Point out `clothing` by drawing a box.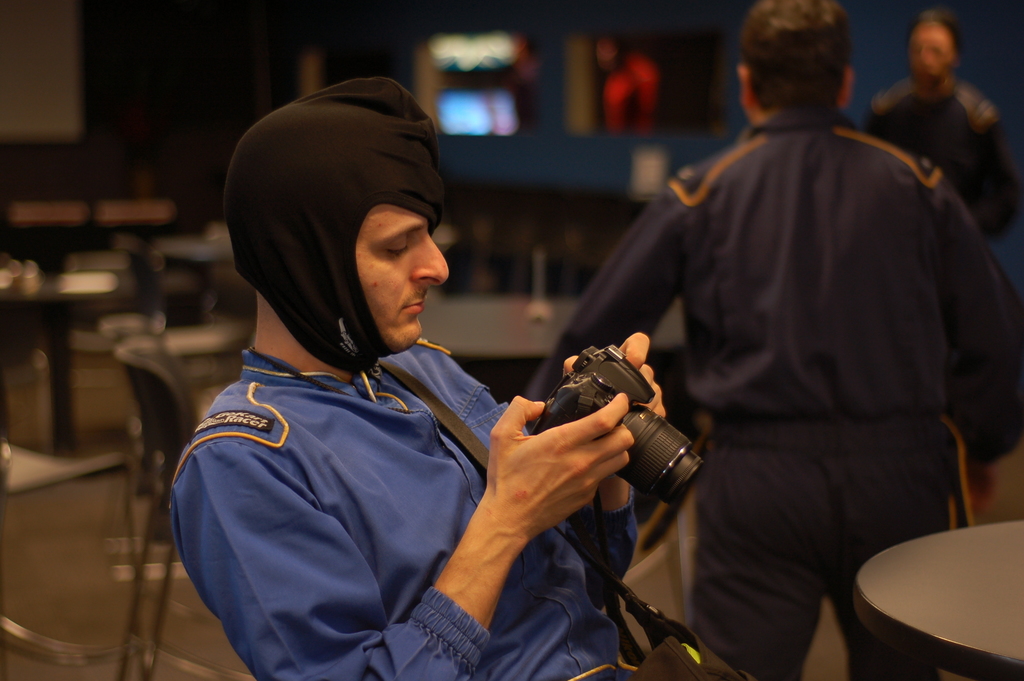
[x1=162, y1=78, x2=664, y2=680].
